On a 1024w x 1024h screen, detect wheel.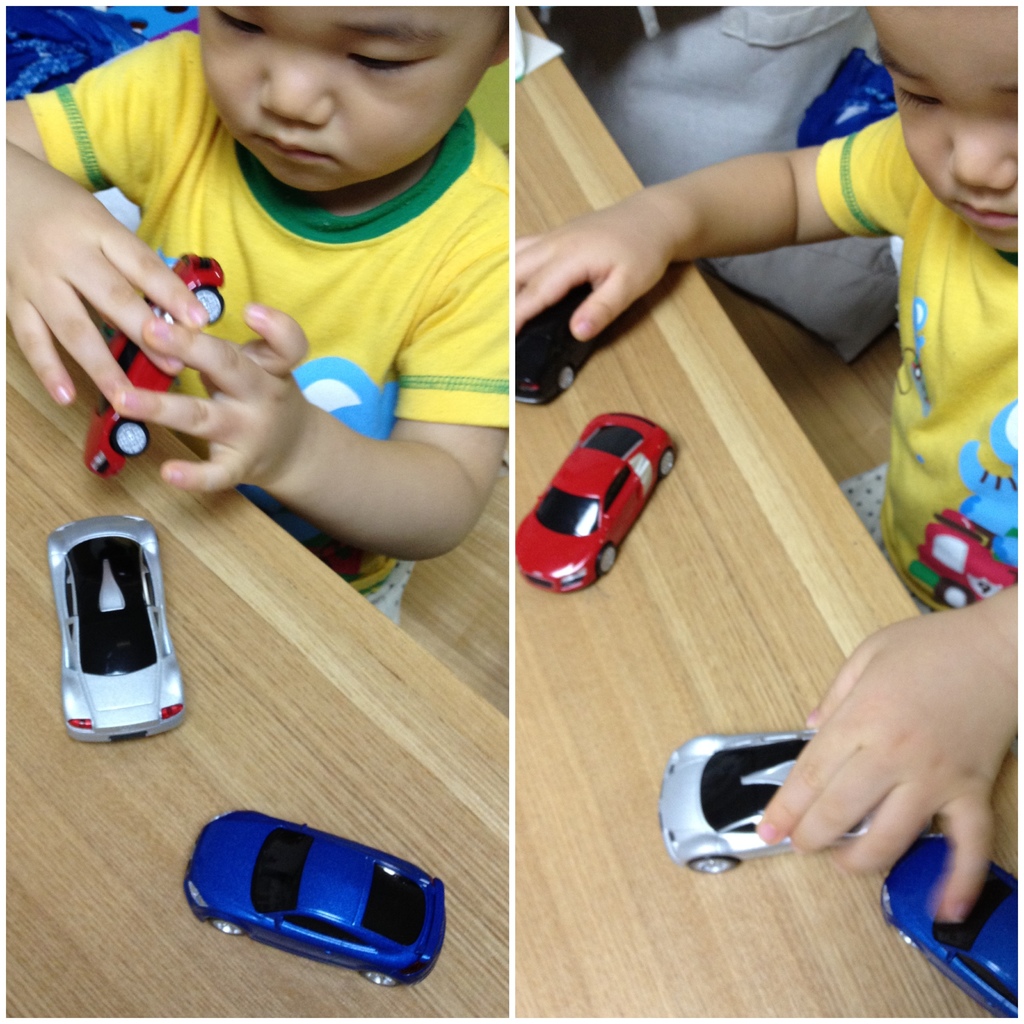
x1=191 y1=288 x2=223 y2=324.
